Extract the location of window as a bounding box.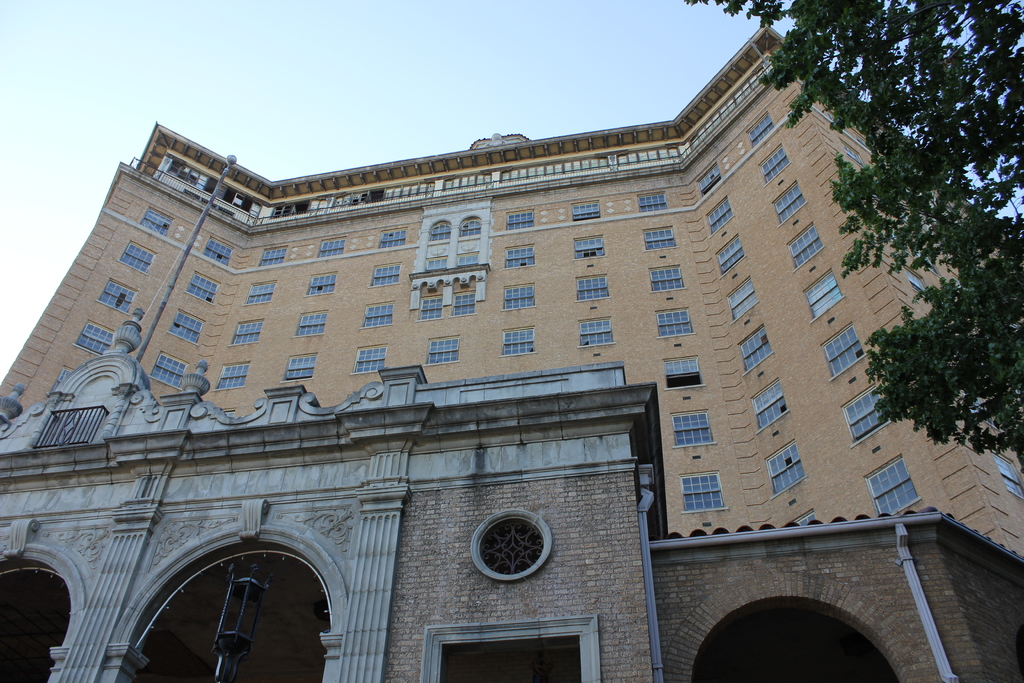
Rect(833, 136, 865, 161).
